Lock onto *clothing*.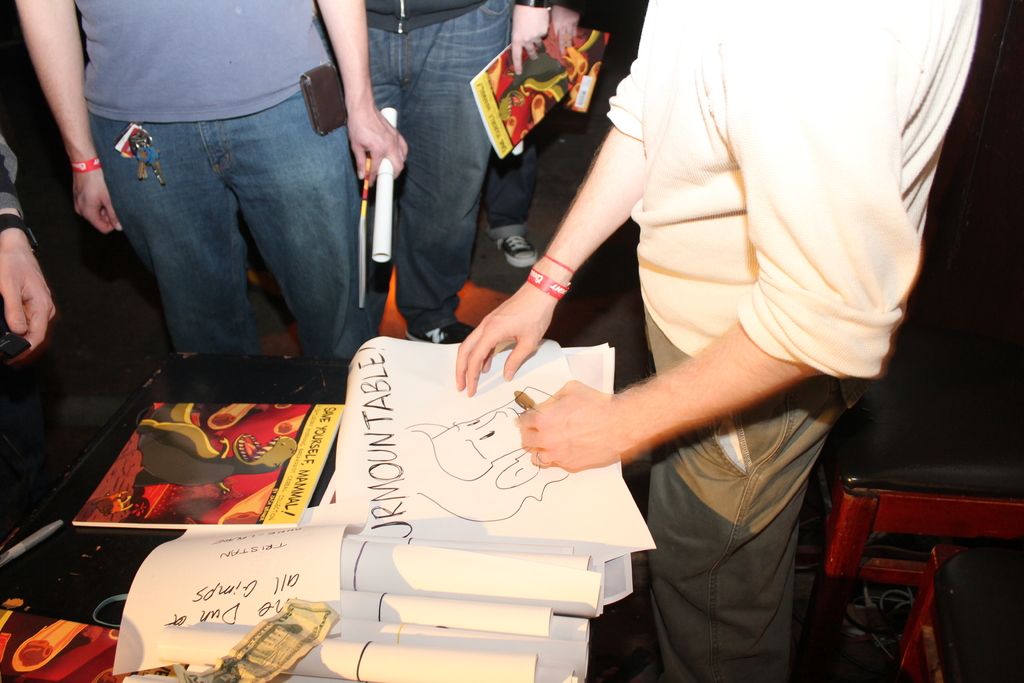
Locked: pyautogui.locateOnScreen(371, 0, 515, 334).
